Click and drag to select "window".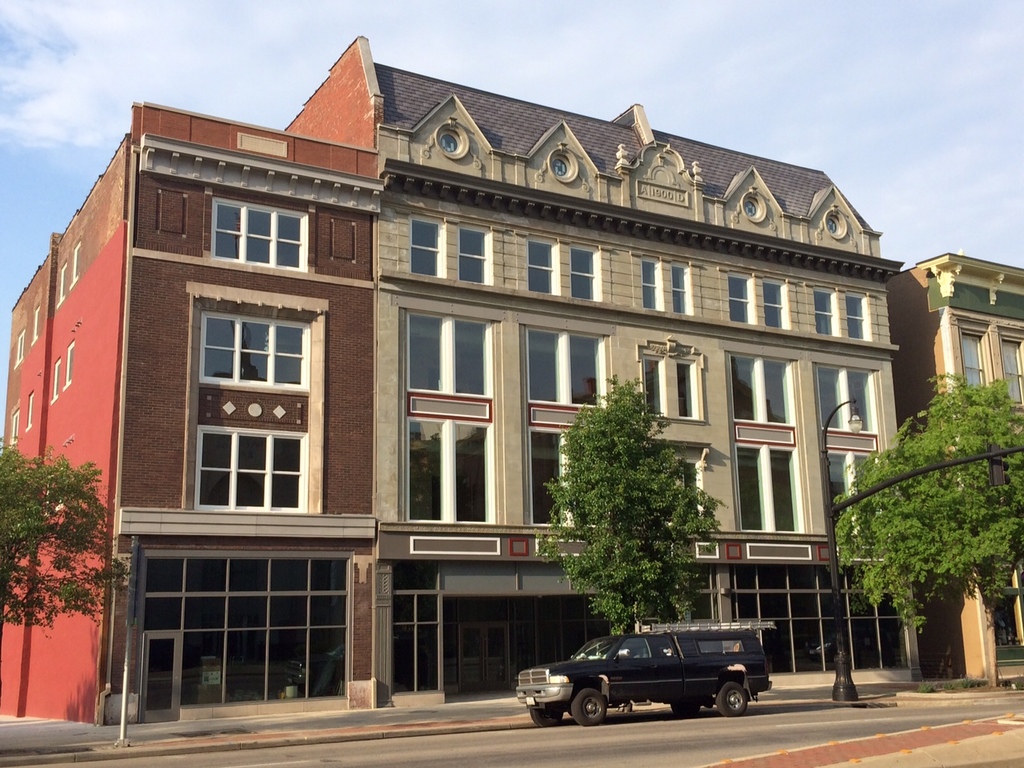
Selection: crop(576, 247, 596, 299).
